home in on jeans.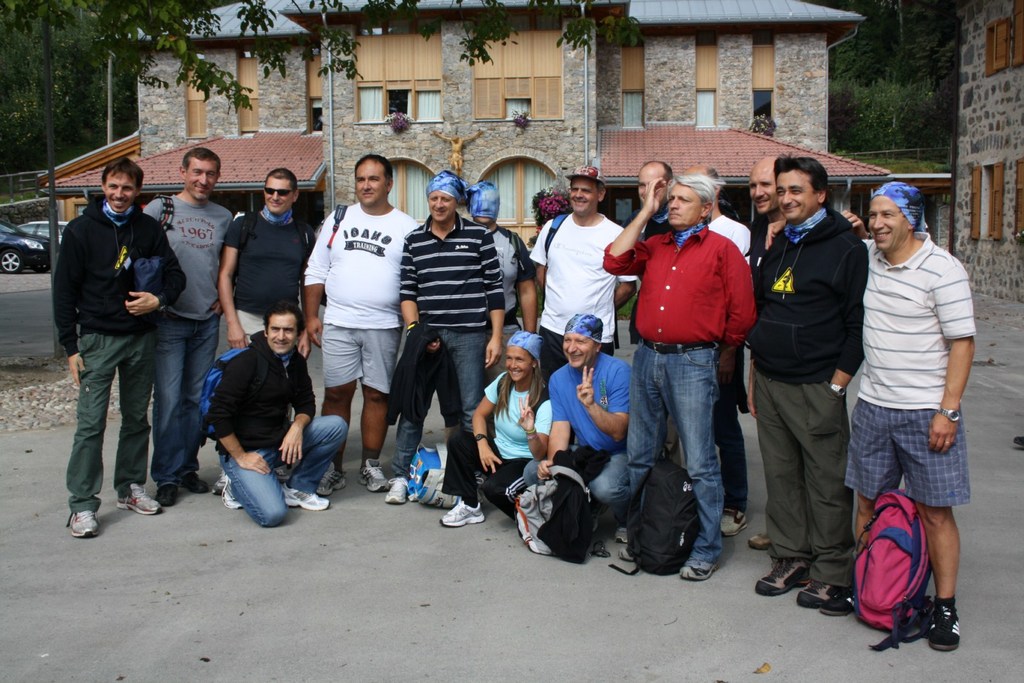
Homed in at rect(151, 322, 220, 487).
